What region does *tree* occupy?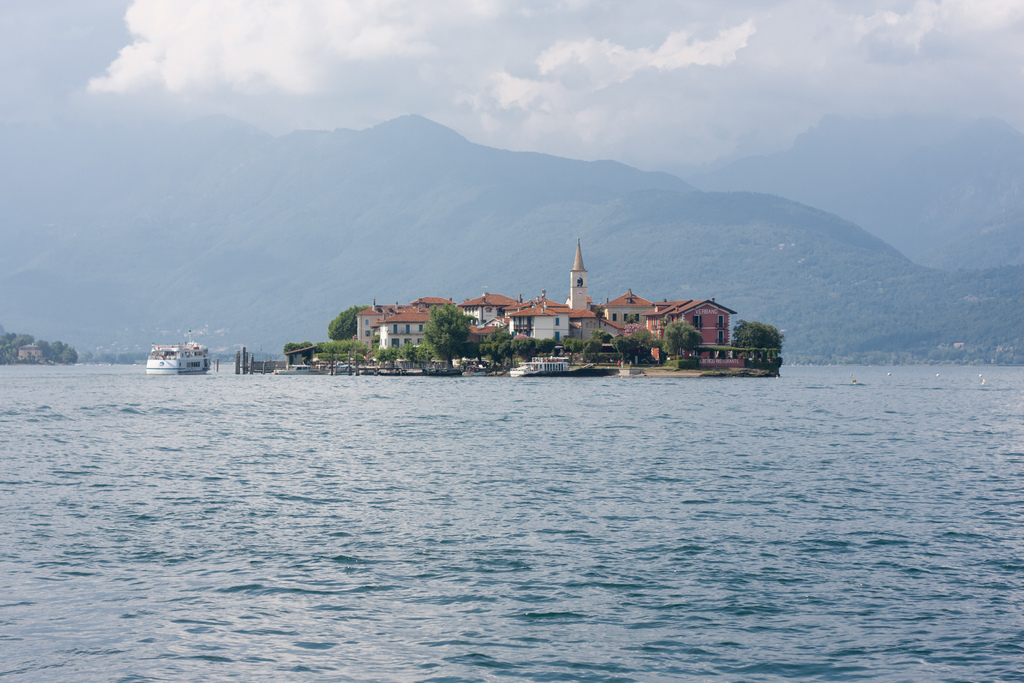
[left=326, top=304, right=374, bottom=339].
